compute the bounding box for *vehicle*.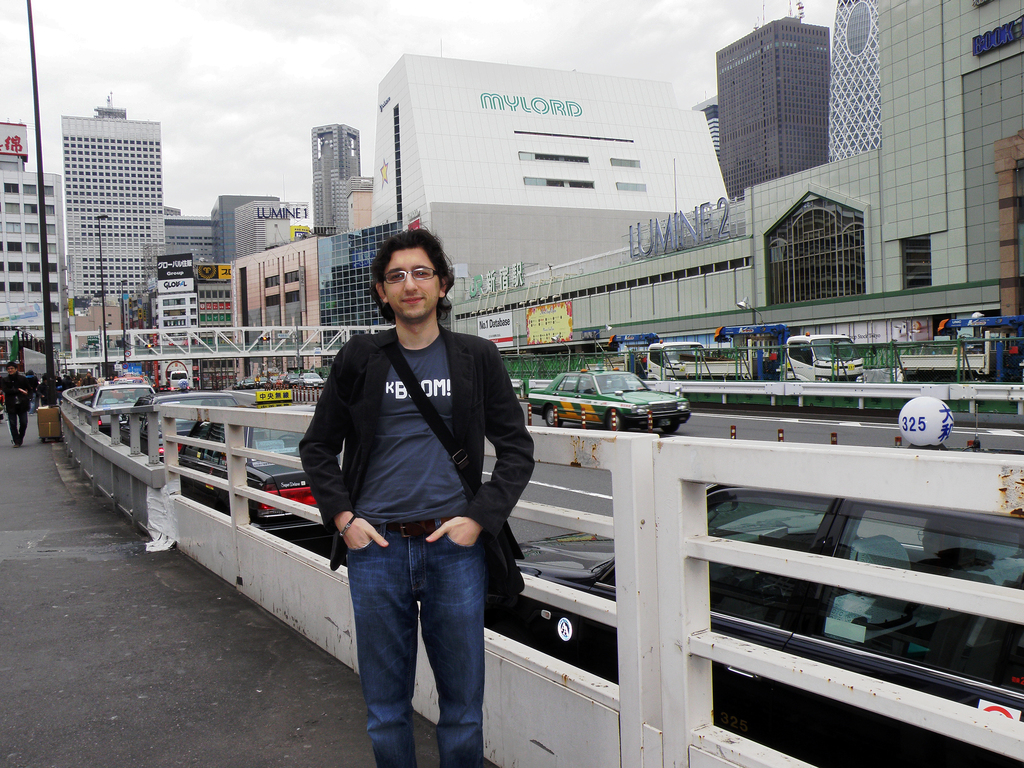
[x1=652, y1=341, x2=862, y2=394].
